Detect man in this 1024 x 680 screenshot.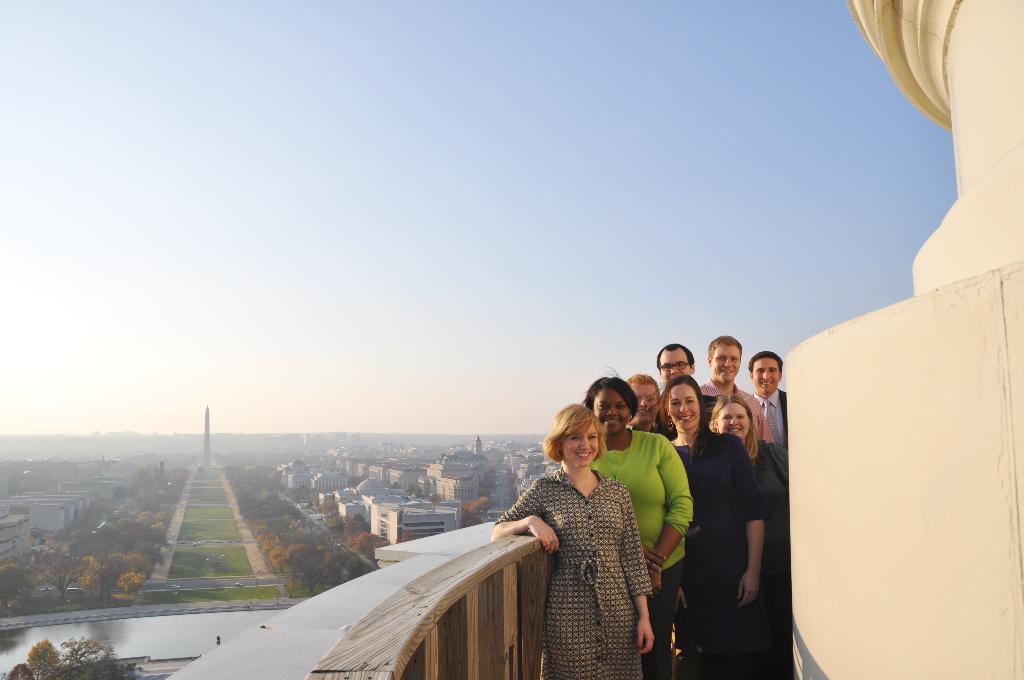
Detection: left=625, top=370, right=667, bottom=436.
